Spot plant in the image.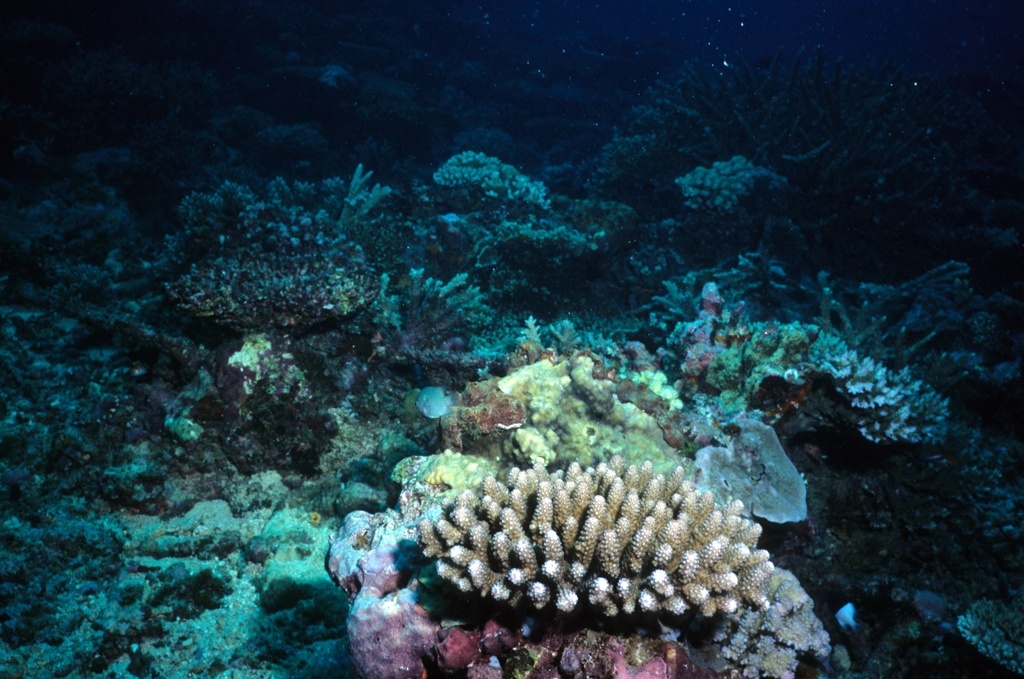
plant found at 173,249,429,339.
